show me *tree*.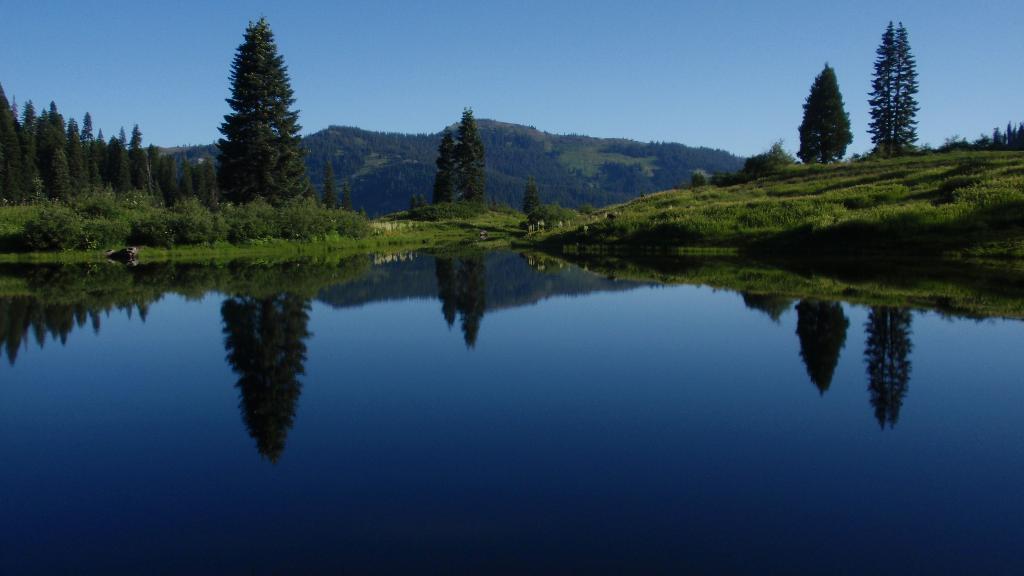
*tree* is here: <region>865, 19, 915, 155</region>.
